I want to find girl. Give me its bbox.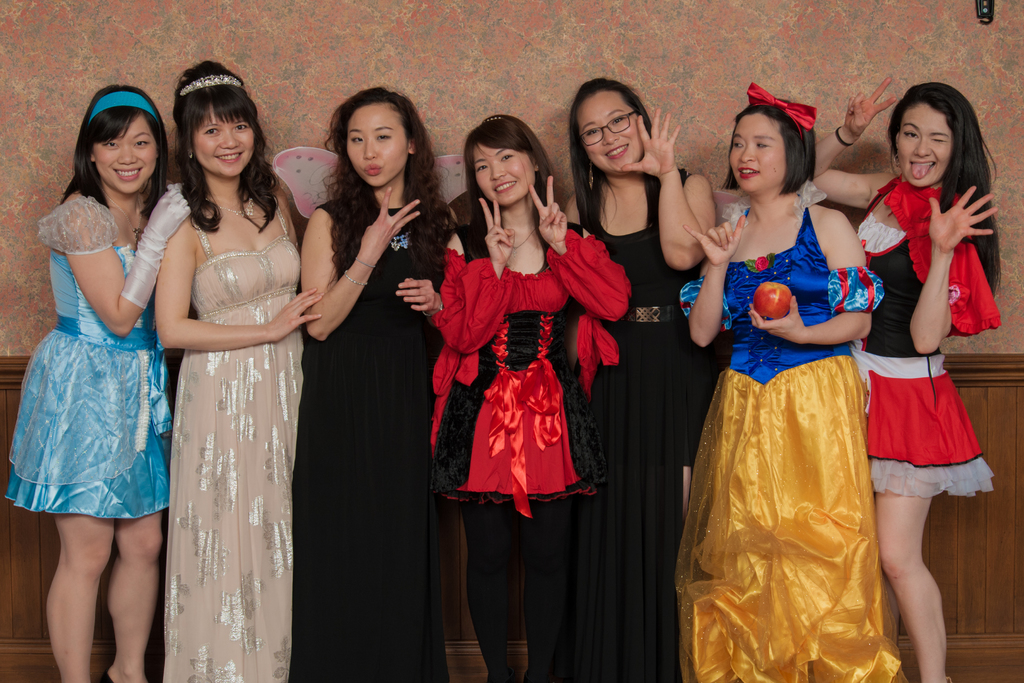
bbox=(4, 85, 192, 682).
